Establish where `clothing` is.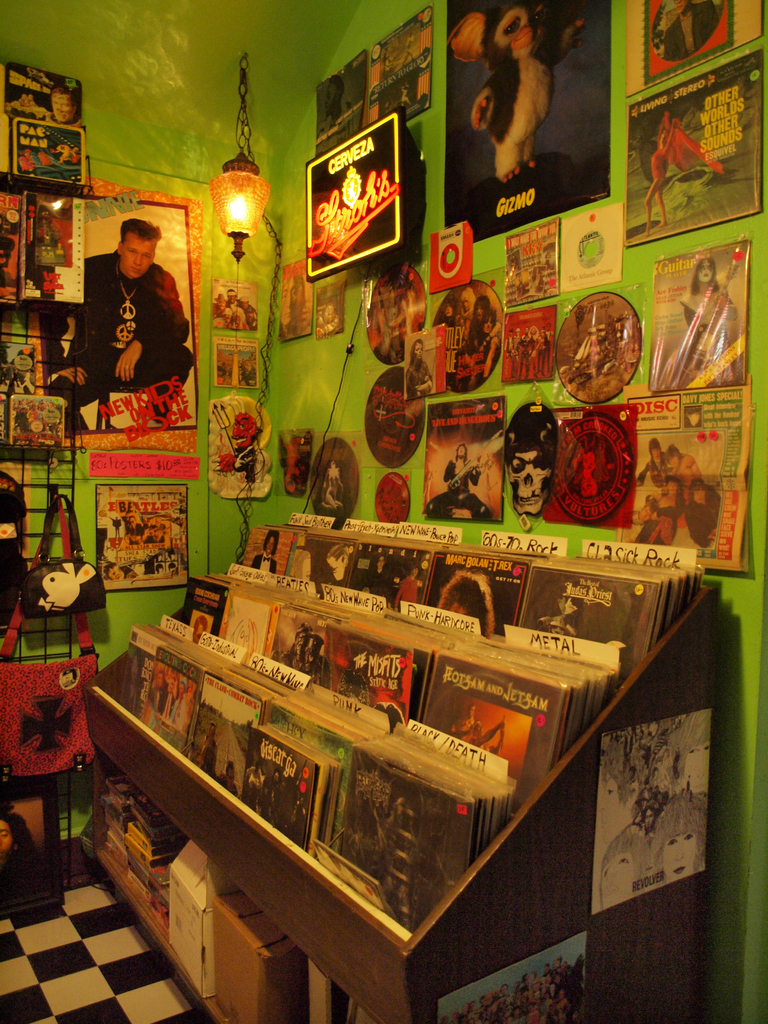
Established at 637, 502, 683, 543.
